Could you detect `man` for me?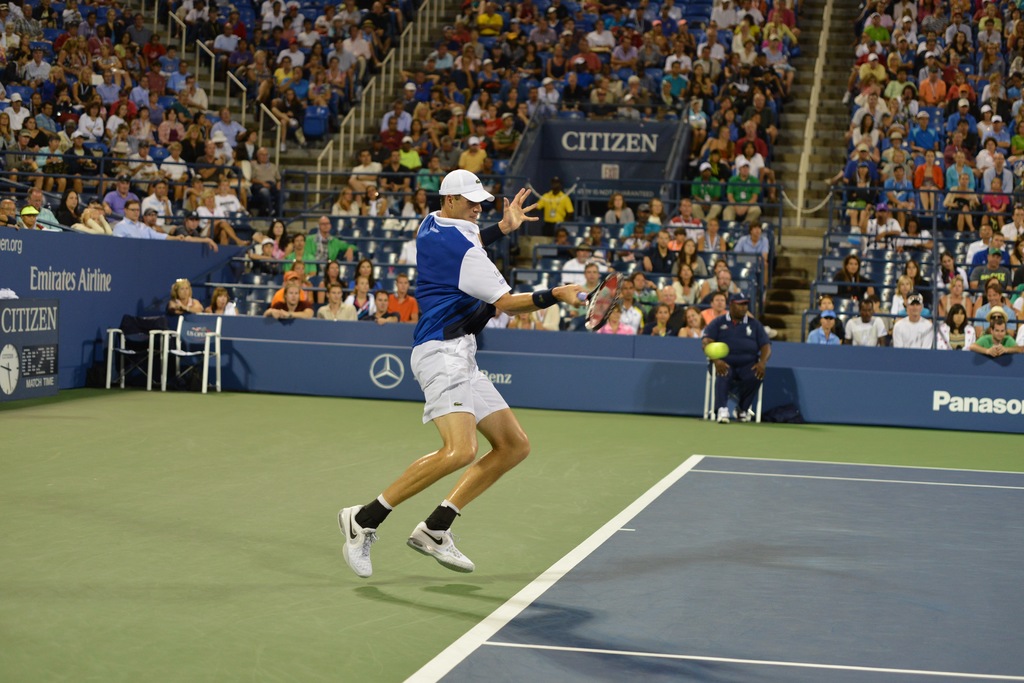
Detection result: box=[849, 296, 887, 347].
